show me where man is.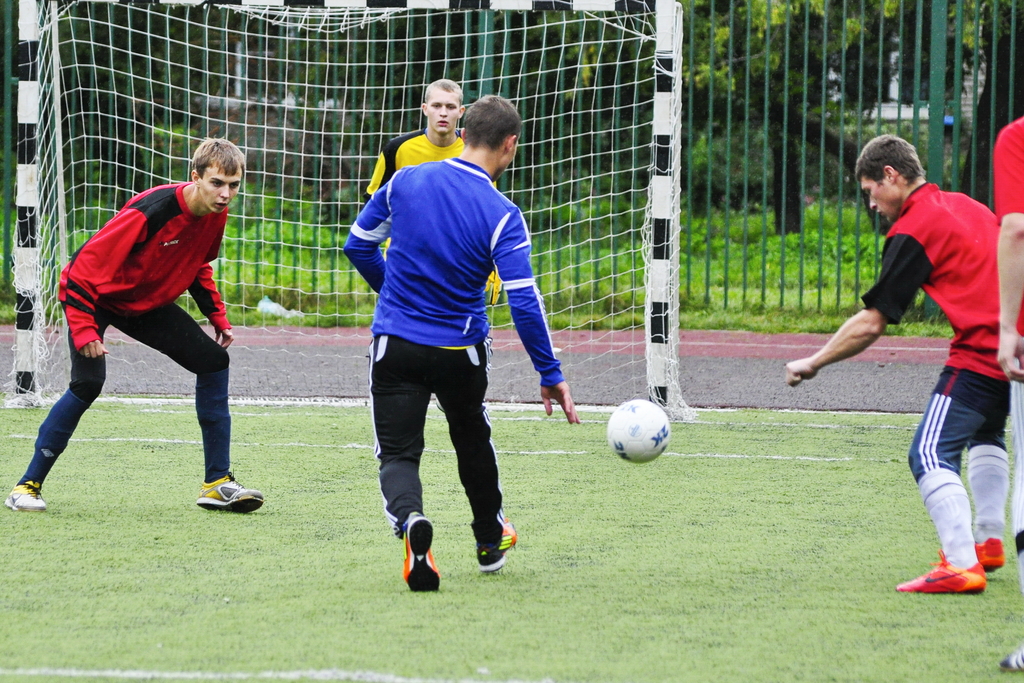
man is at box=[365, 78, 506, 356].
